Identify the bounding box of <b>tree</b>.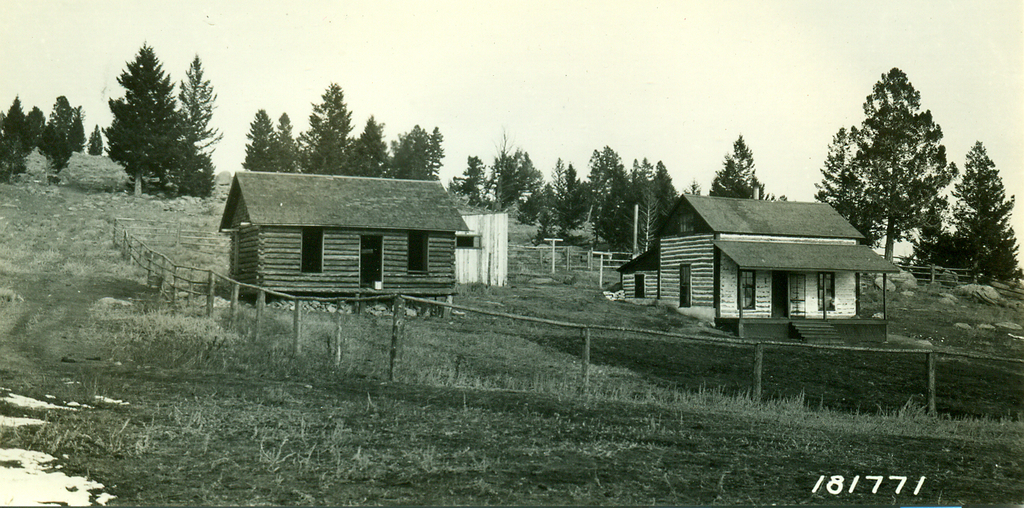
[x1=929, y1=139, x2=1023, y2=277].
